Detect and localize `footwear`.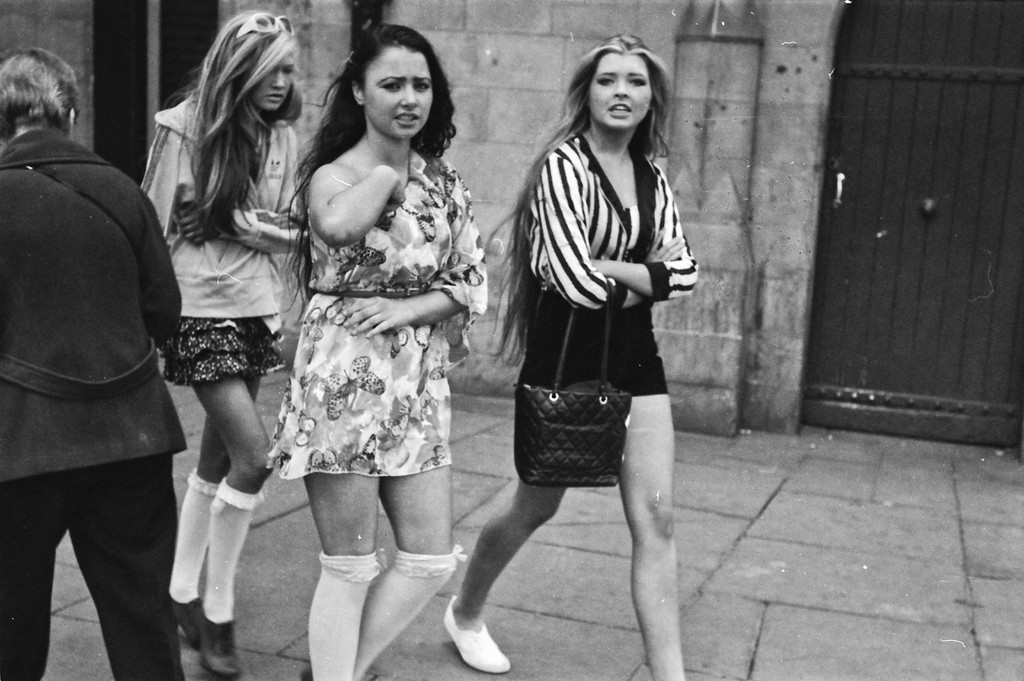
Localized at region(443, 595, 514, 679).
